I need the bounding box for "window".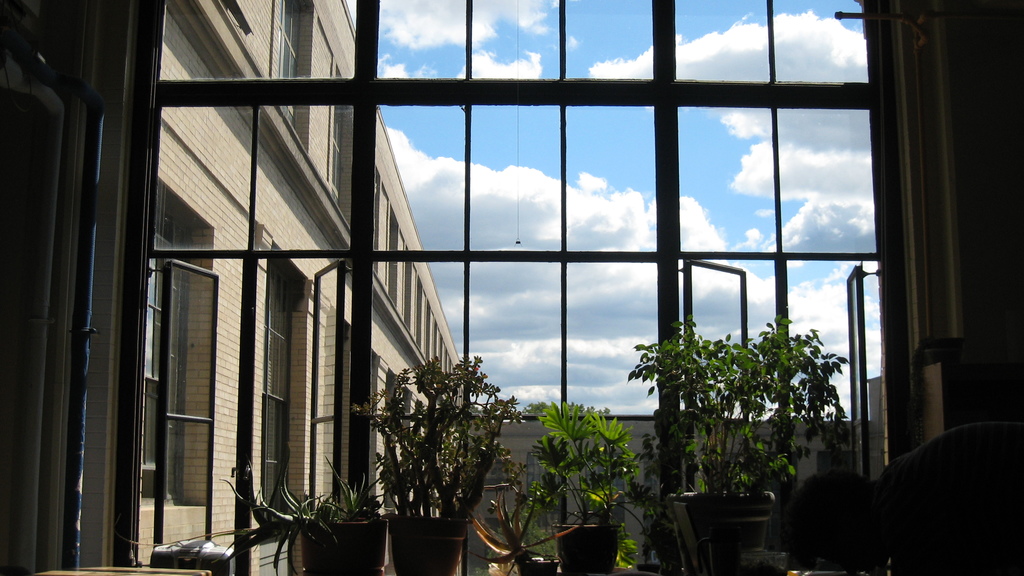
Here it is: box=[43, 0, 815, 544].
